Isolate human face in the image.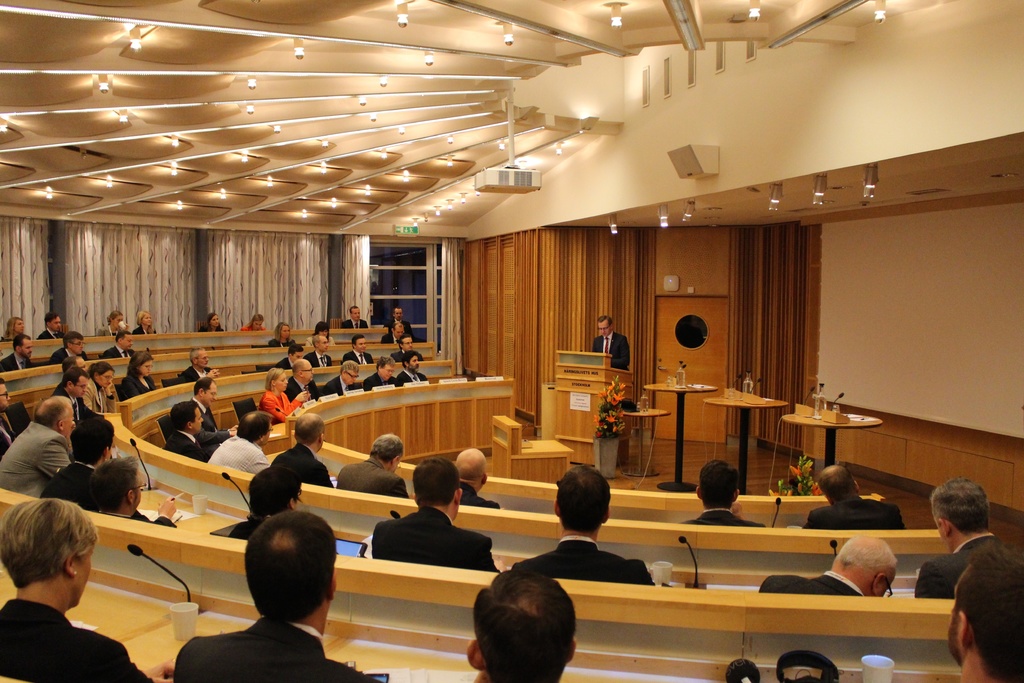
Isolated region: 195,347,209,366.
